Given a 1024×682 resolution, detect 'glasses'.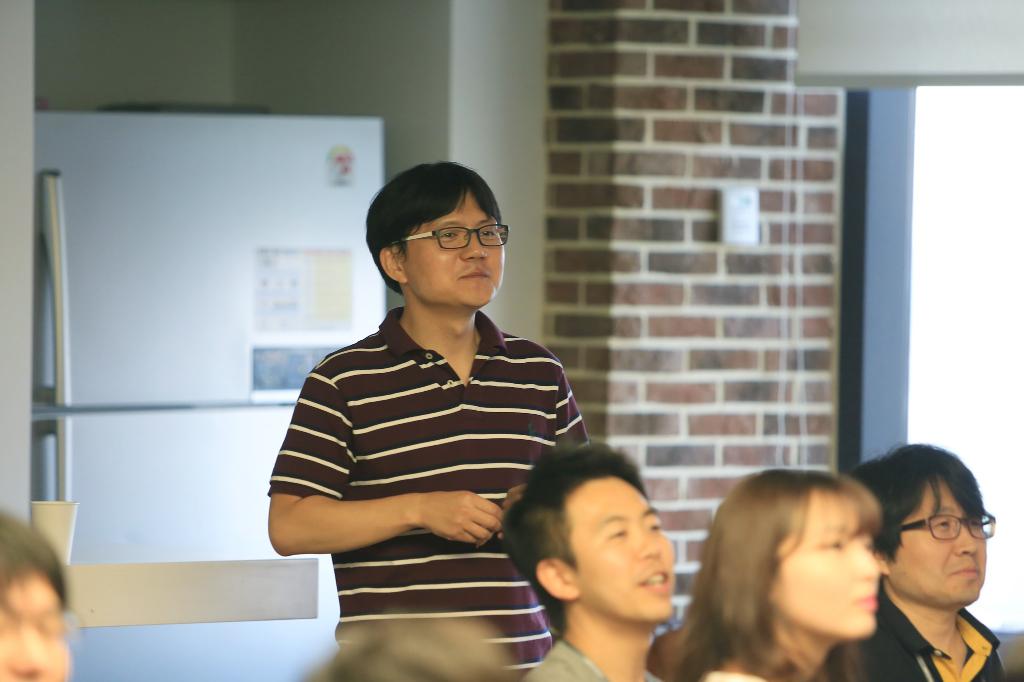
(x1=897, y1=517, x2=996, y2=543).
